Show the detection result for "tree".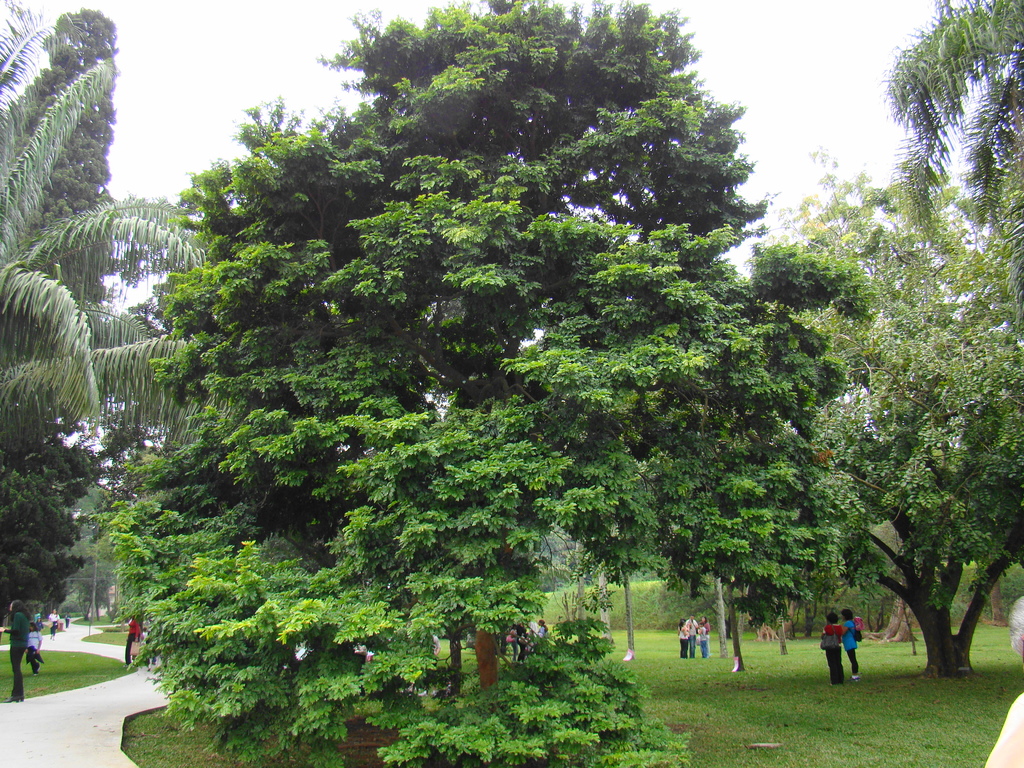
(0,424,104,614).
